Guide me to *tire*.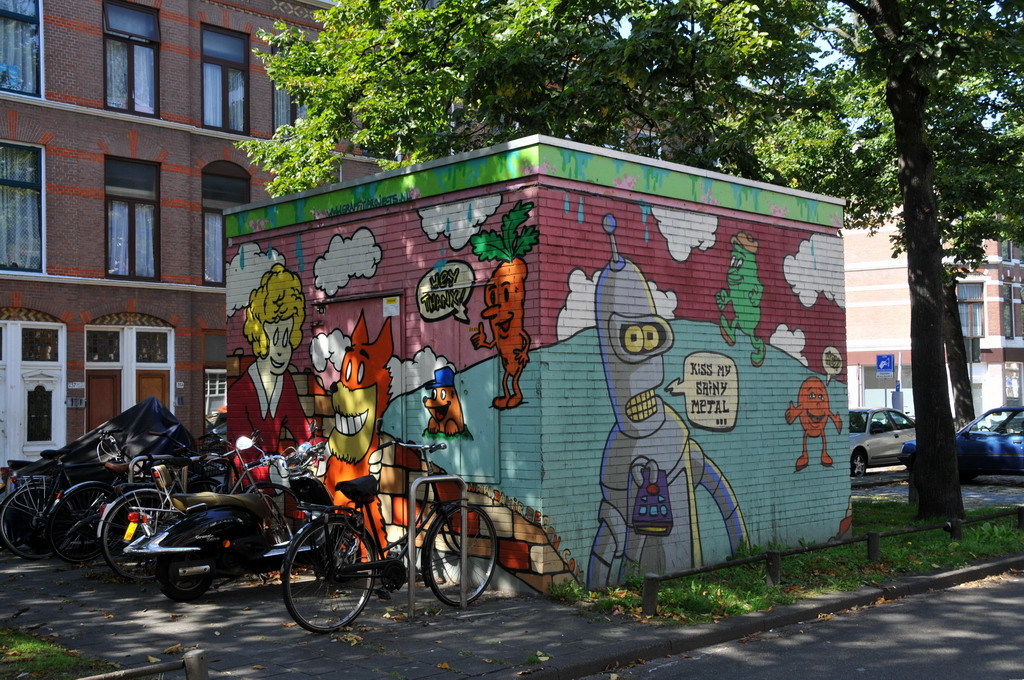
Guidance: 0/487/74/560.
